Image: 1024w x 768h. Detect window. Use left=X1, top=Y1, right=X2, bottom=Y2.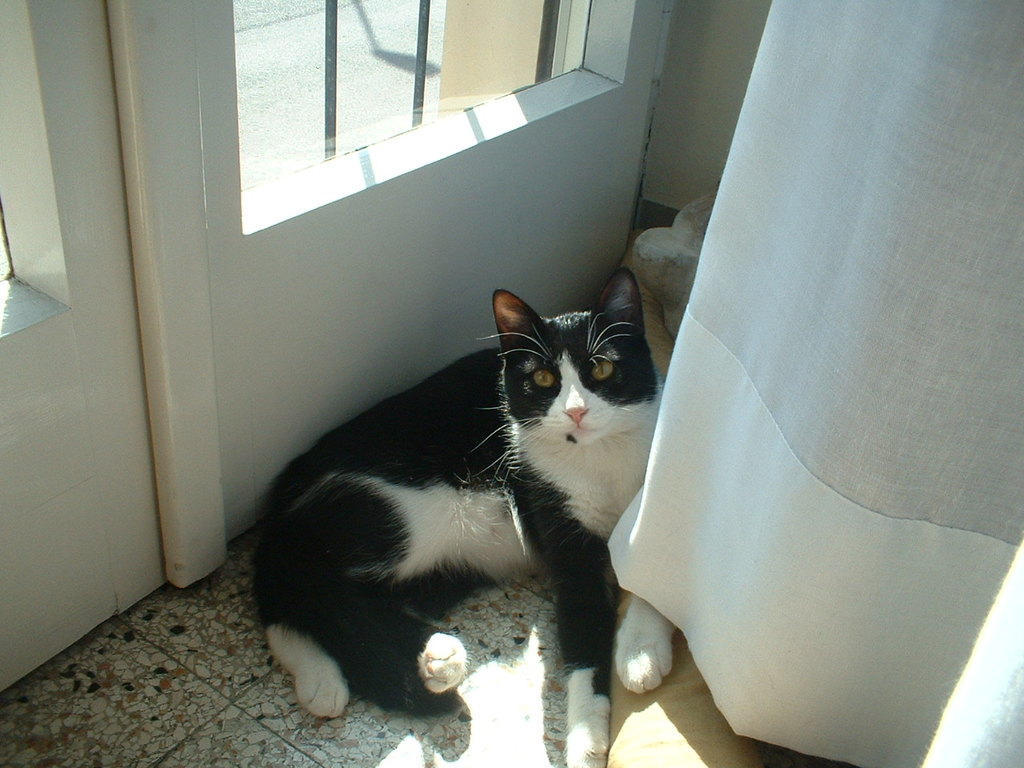
left=235, top=0, right=631, bottom=230.
